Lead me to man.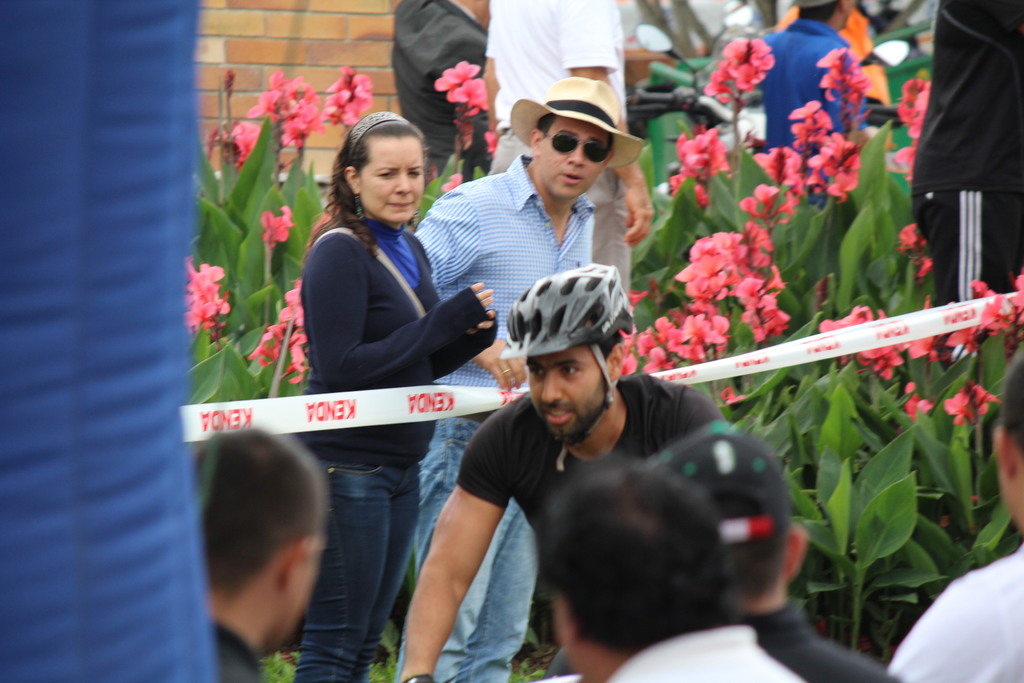
Lead to (535,462,808,682).
